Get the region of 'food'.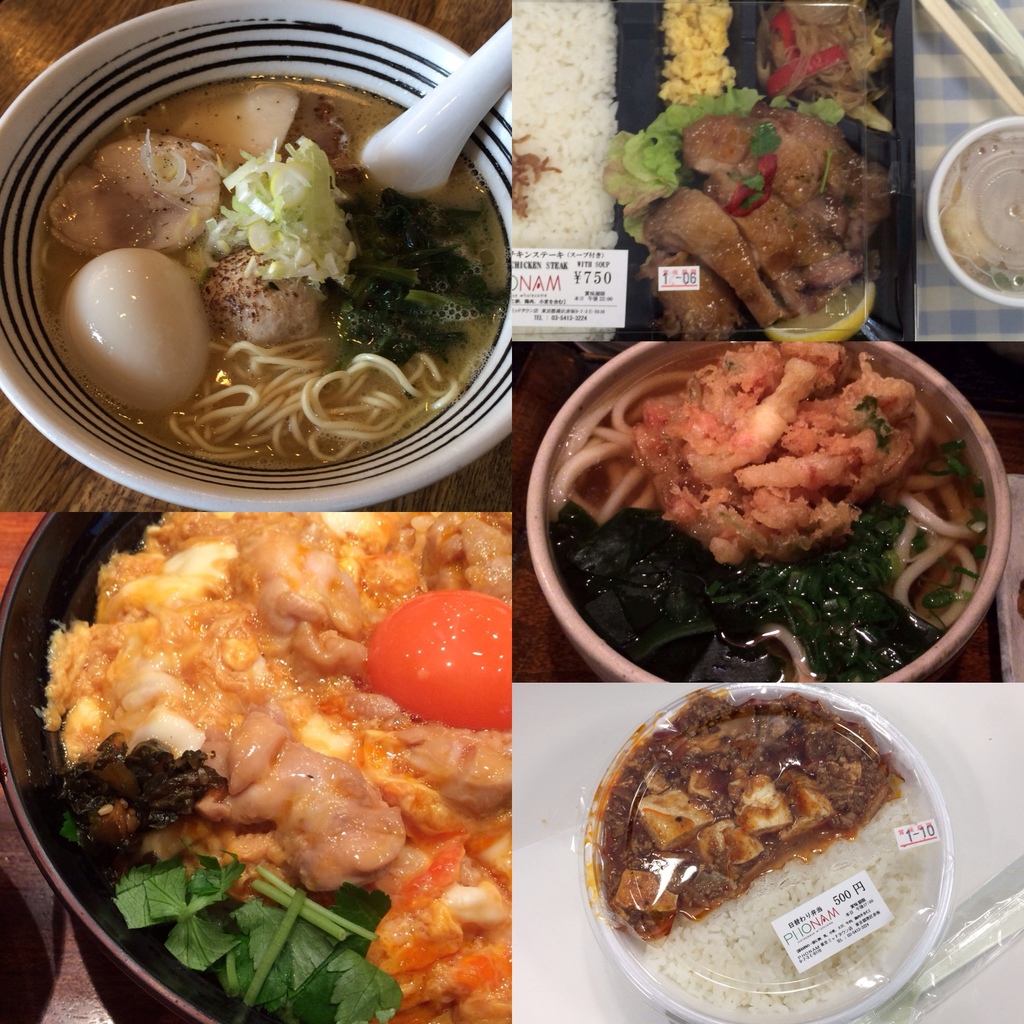
(x1=595, y1=0, x2=893, y2=344).
